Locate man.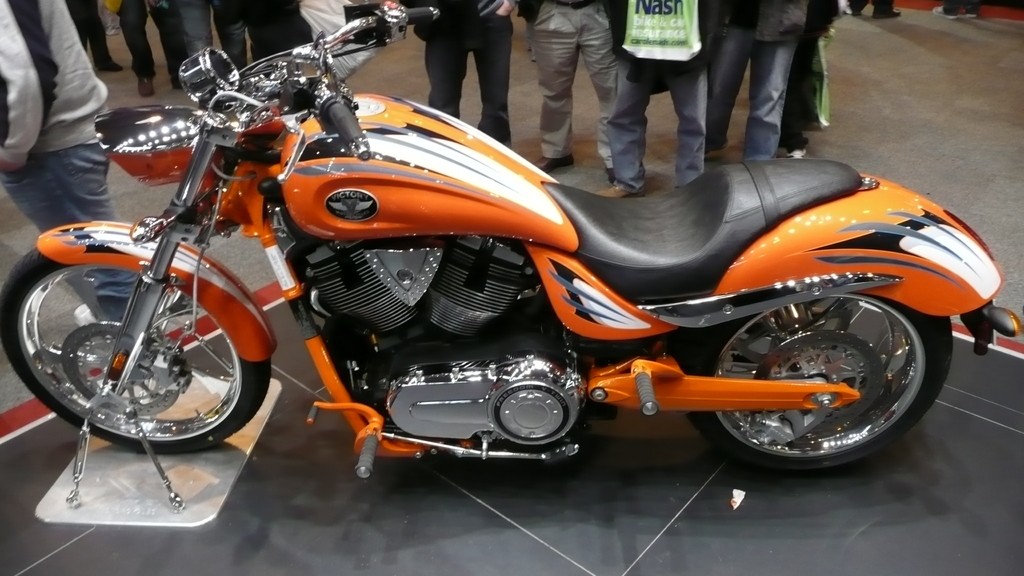
Bounding box: l=380, t=0, r=524, b=147.
